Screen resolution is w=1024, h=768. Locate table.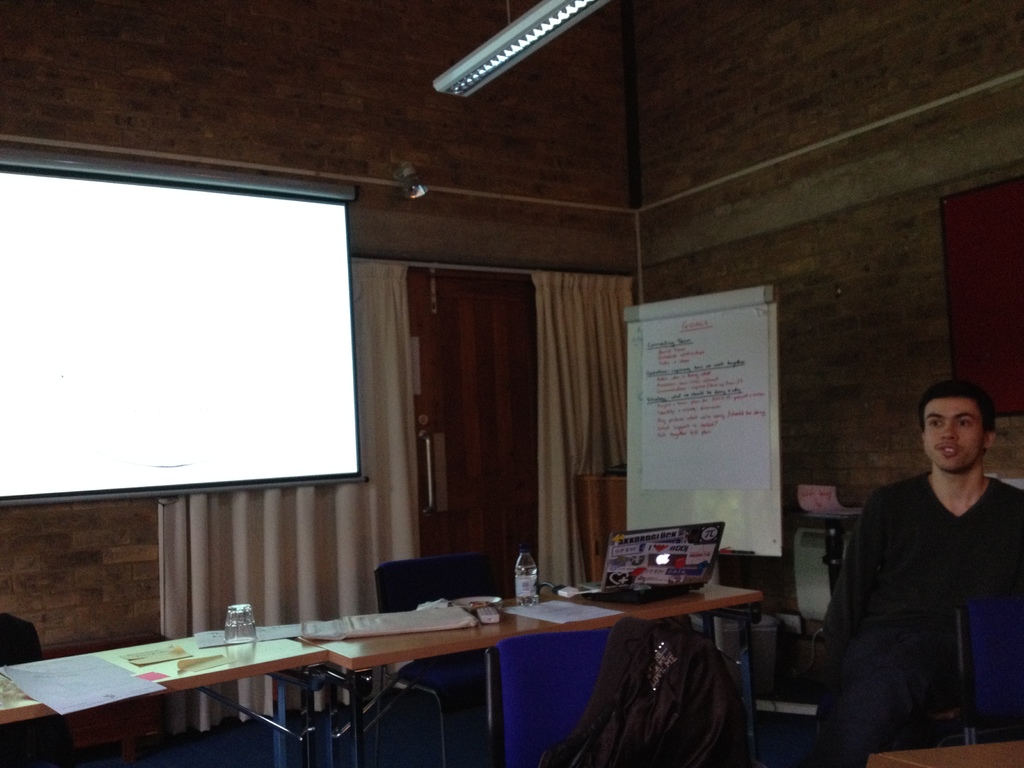
crop(0, 626, 328, 767).
